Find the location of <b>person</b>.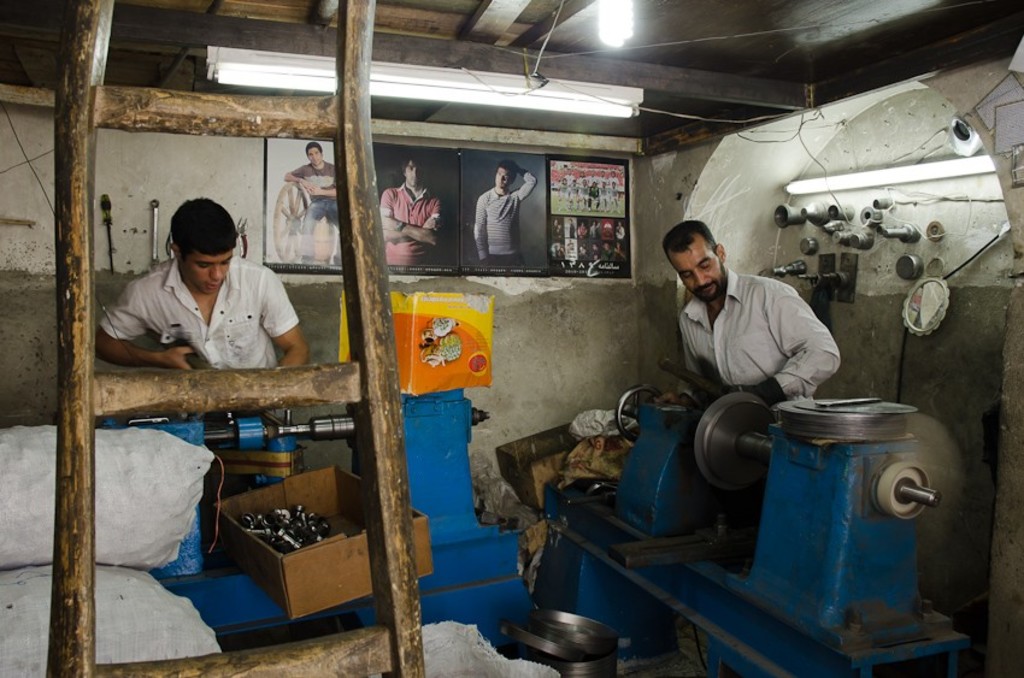
Location: detection(477, 154, 542, 273).
